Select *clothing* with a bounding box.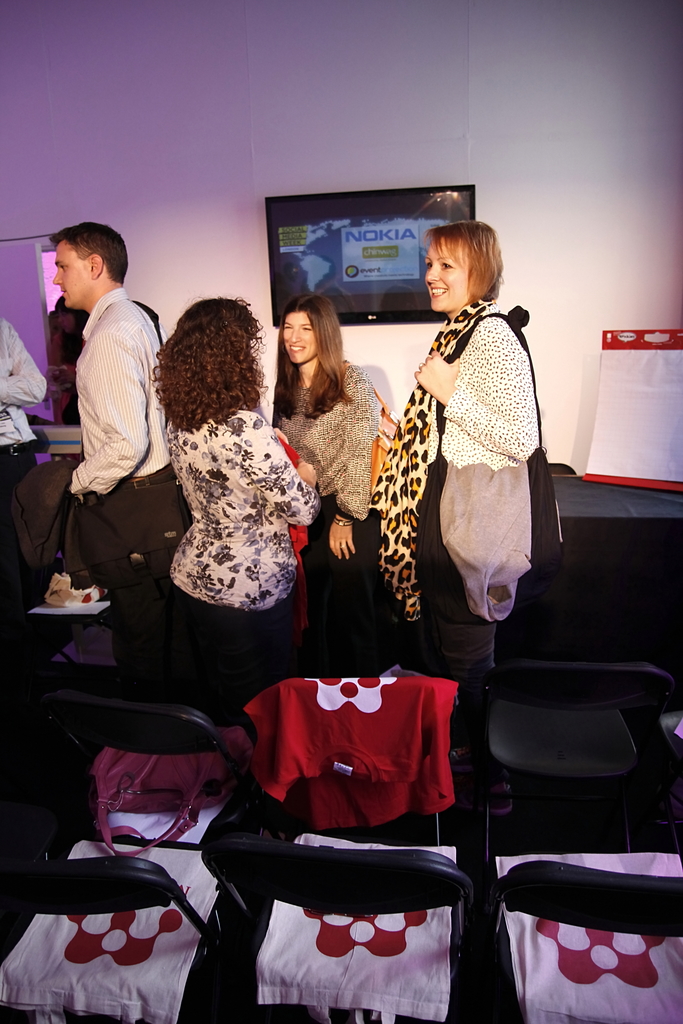
region(0, 310, 51, 620).
